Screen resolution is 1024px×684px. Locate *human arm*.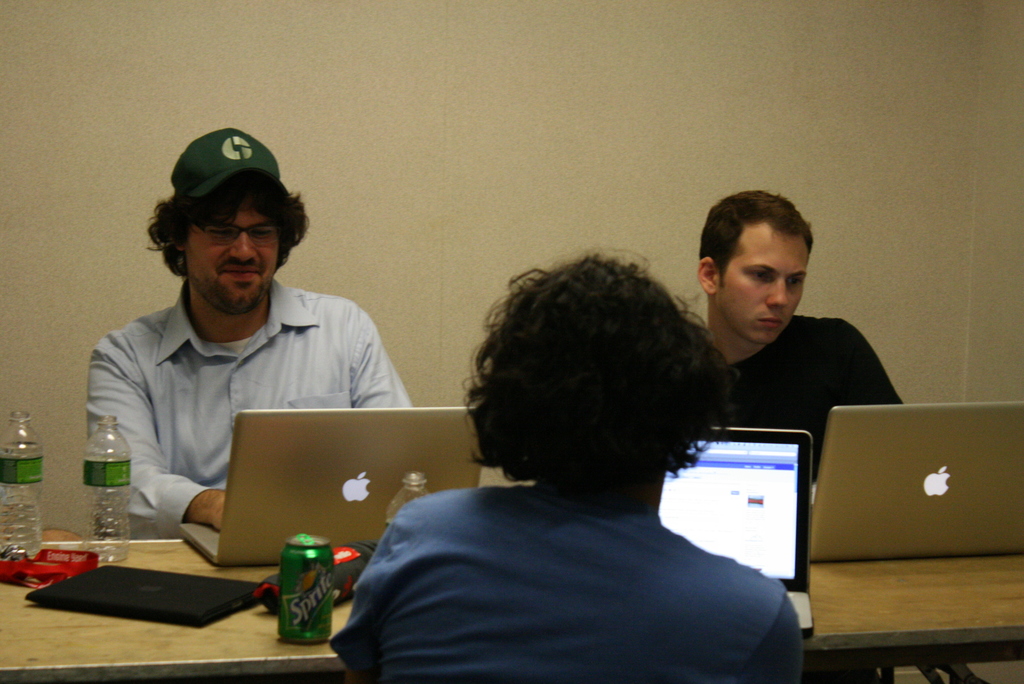
bbox=(333, 298, 412, 411).
